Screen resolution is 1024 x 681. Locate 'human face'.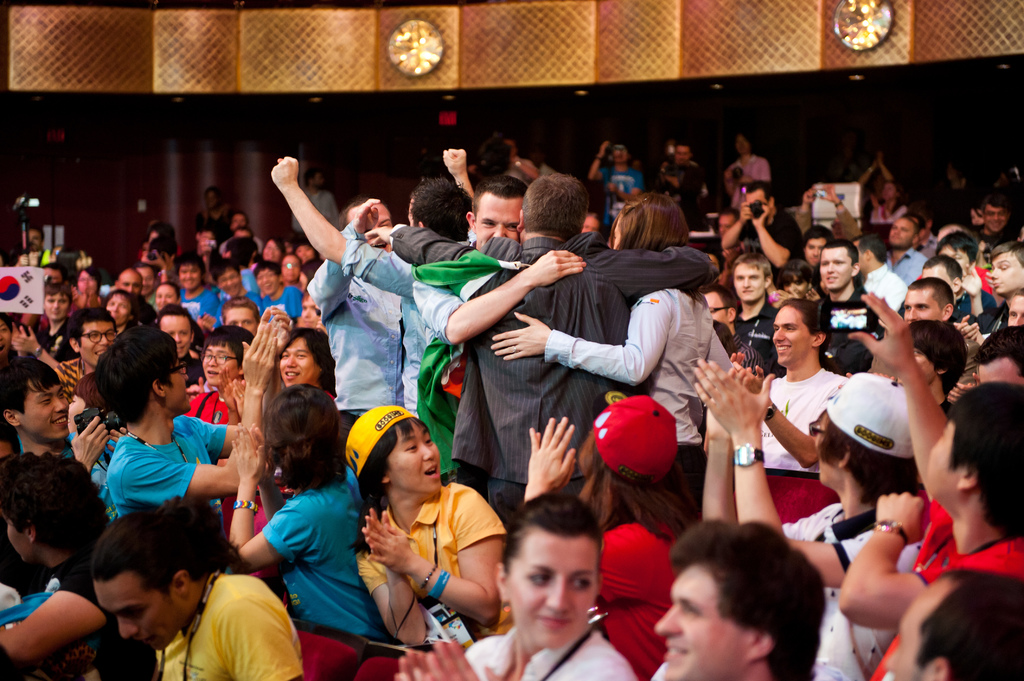
box=[217, 271, 242, 296].
